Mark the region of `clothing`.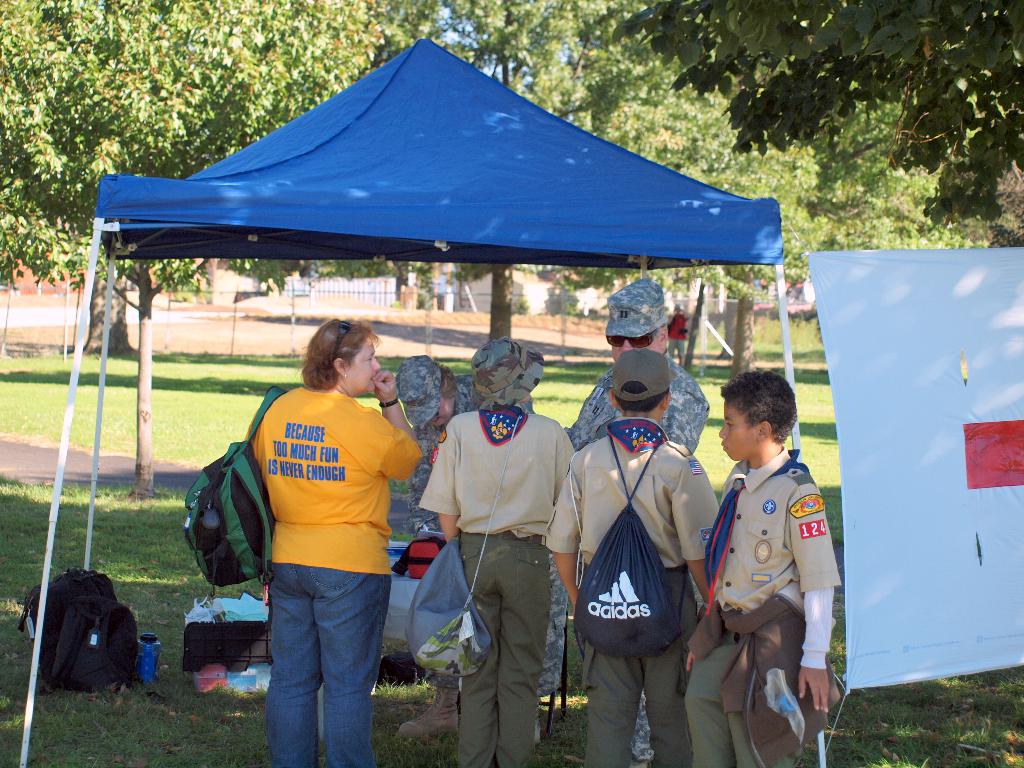
Region: BBox(407, 369, 573, 698).
